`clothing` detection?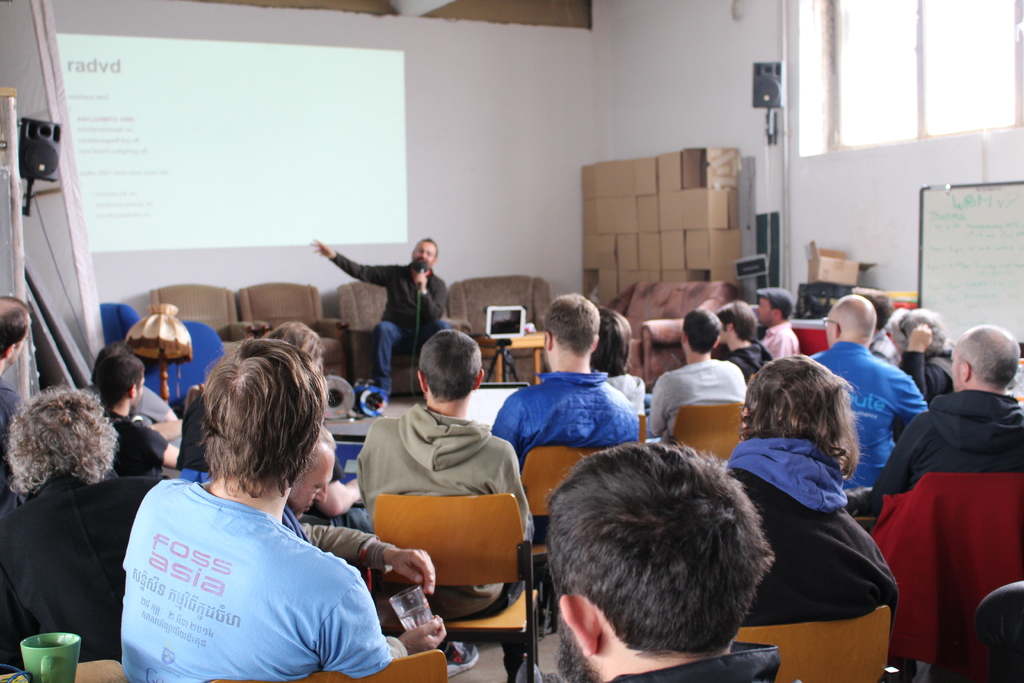
pyautogui.locateOnScreen(643, 352, 753, 447)
